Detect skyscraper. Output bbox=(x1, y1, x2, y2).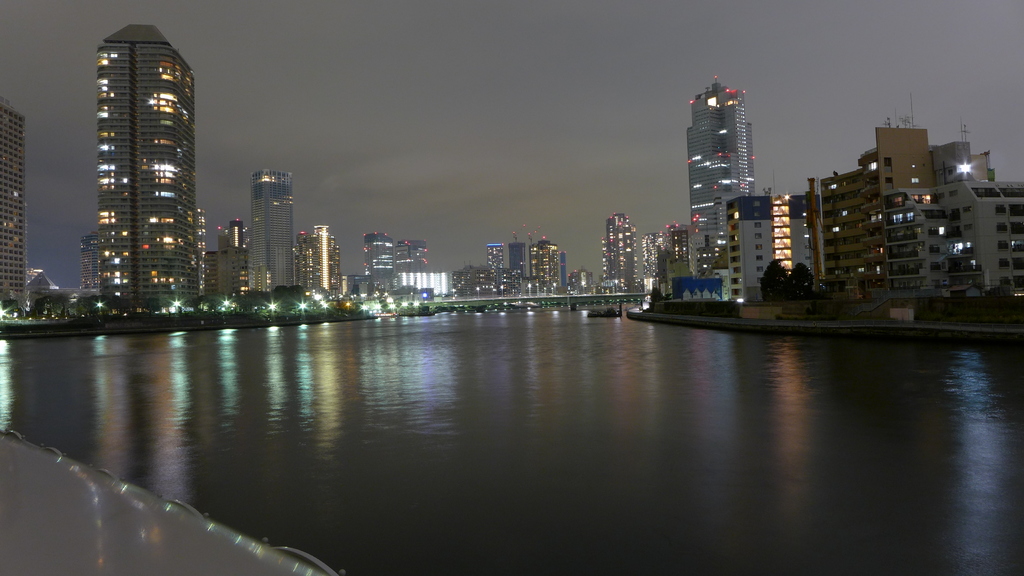
bbox=(0, 93, 26, 312).
